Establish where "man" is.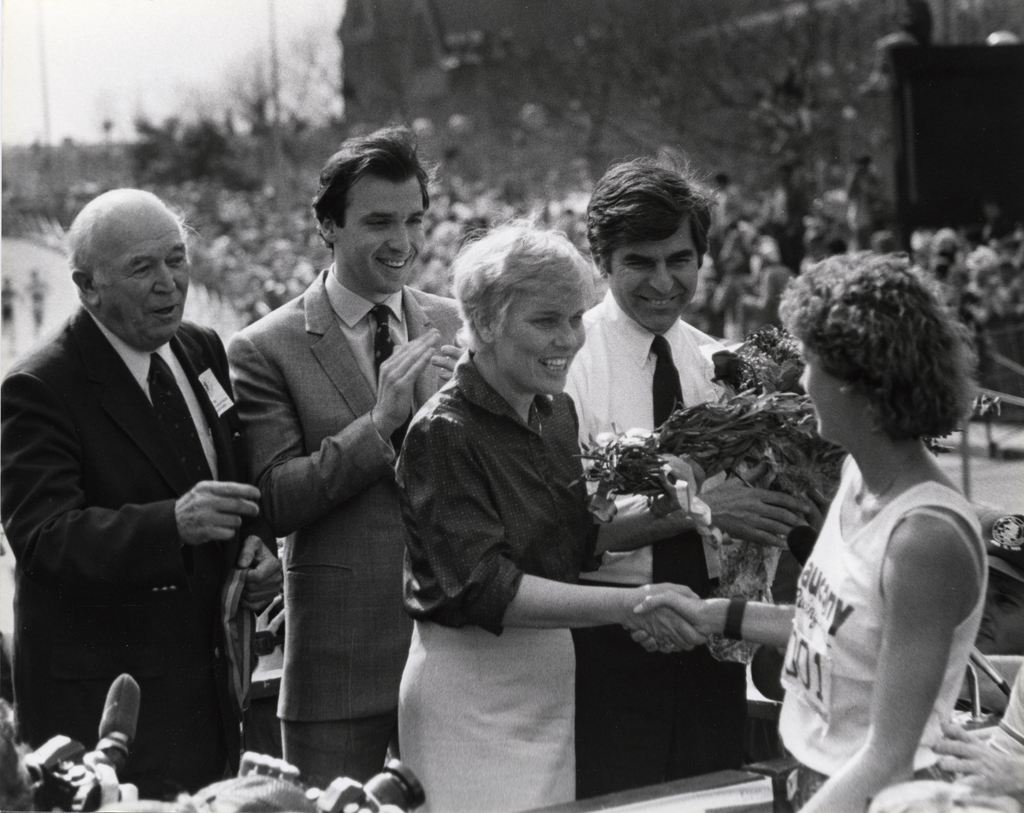
Established at <box>14,173,278,801</box>.
